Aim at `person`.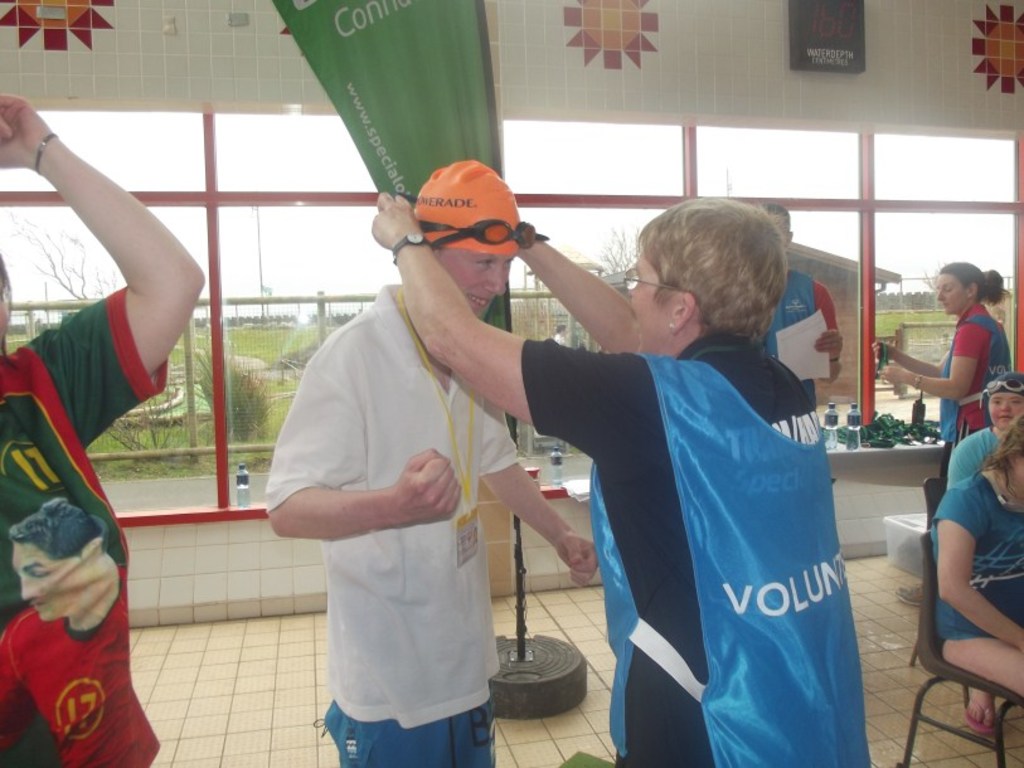
Aimed at BBox(0, 93, 207, 767).
